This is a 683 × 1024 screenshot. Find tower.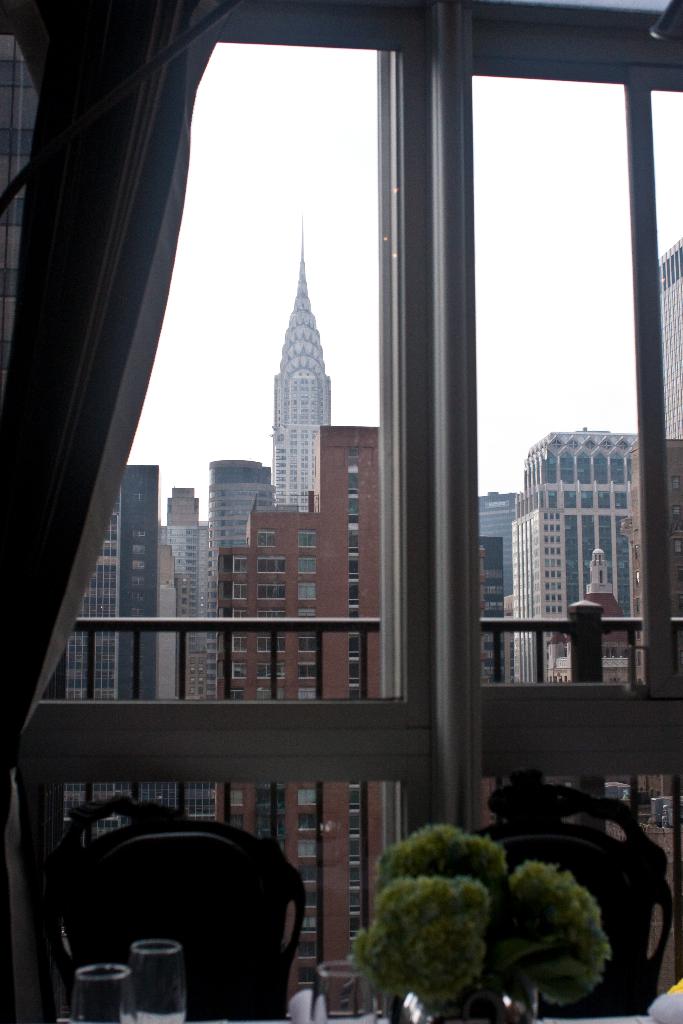
Bounding box: 659,237,682,443.
